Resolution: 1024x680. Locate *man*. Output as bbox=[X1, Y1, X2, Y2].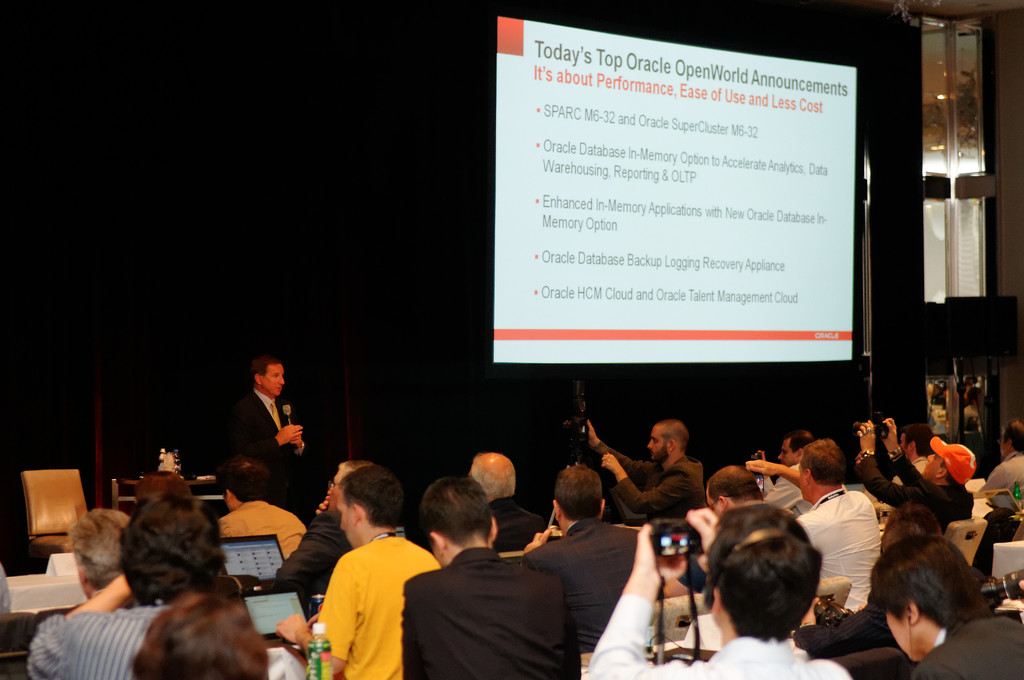
bbox=[752, 435, 818, 511].
